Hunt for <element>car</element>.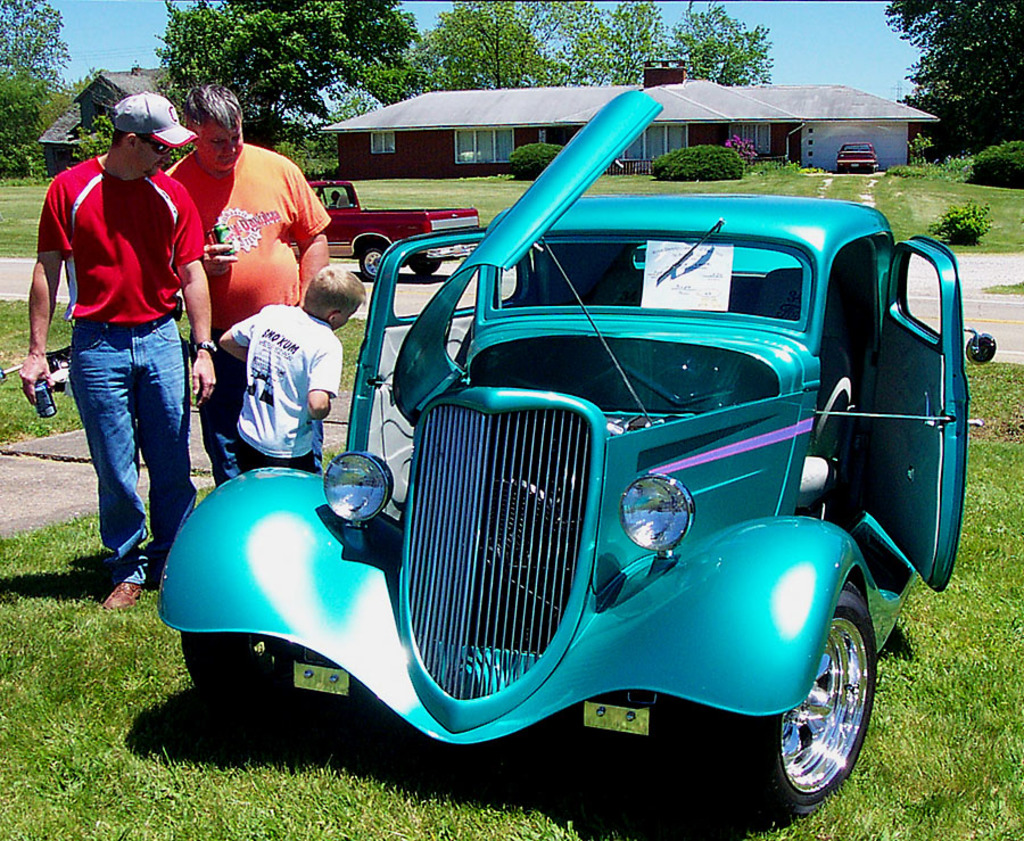
Hunted down at [x1=148, y1=83, x2=999, y2=816].
